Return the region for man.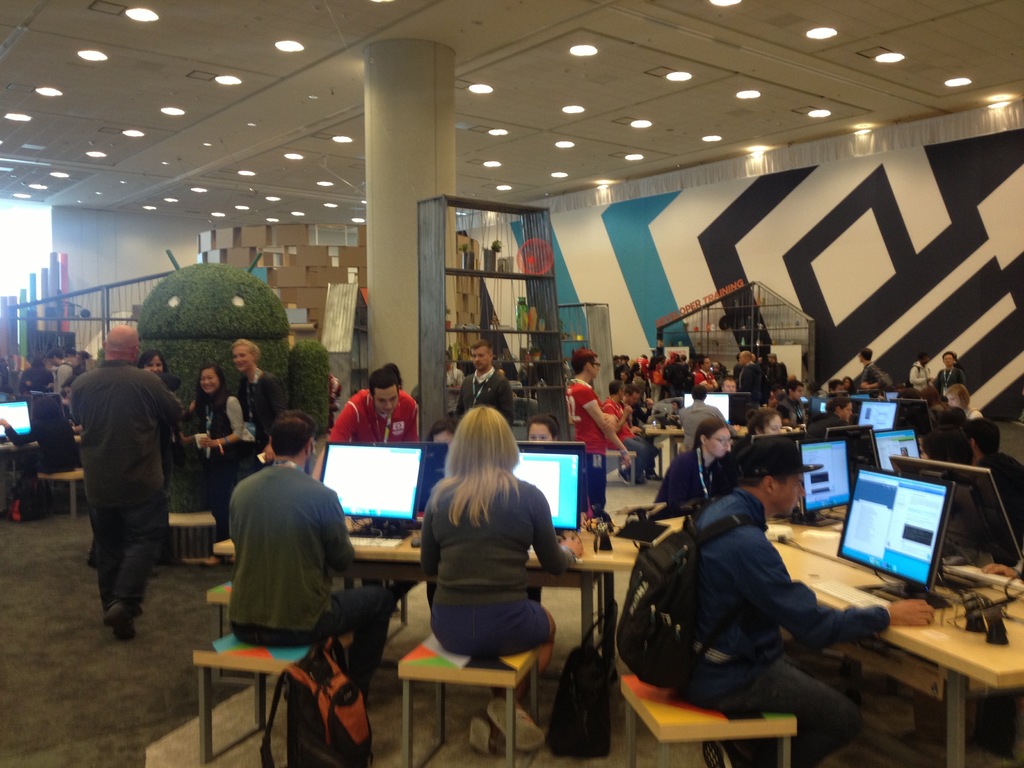
<box>676,387,726,446</box>.
